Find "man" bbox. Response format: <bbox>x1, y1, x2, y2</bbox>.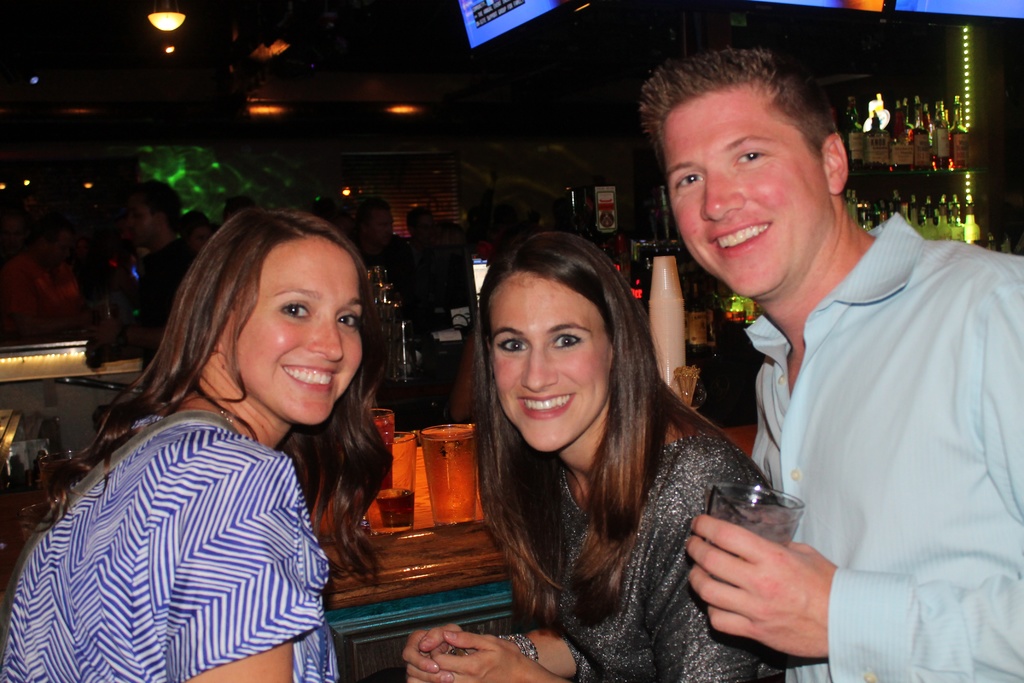
<bbox>356, 202, 413, 287</bbox>.
